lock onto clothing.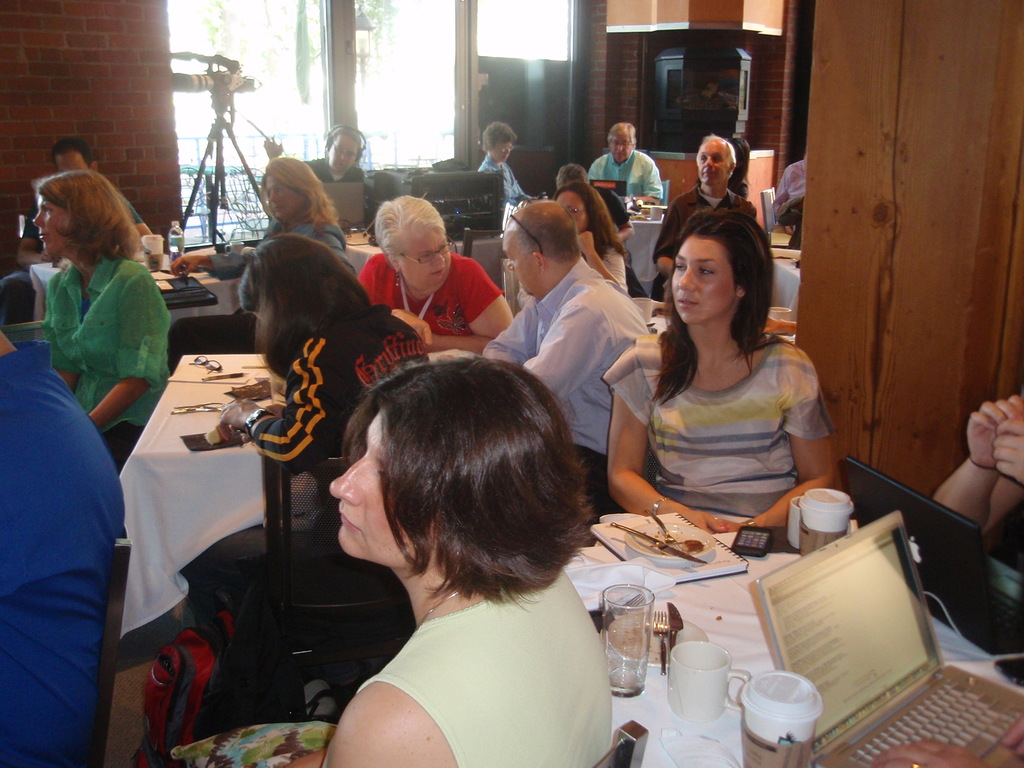
Locked: (x1=475, y1=157, x2=526, y2=209).
